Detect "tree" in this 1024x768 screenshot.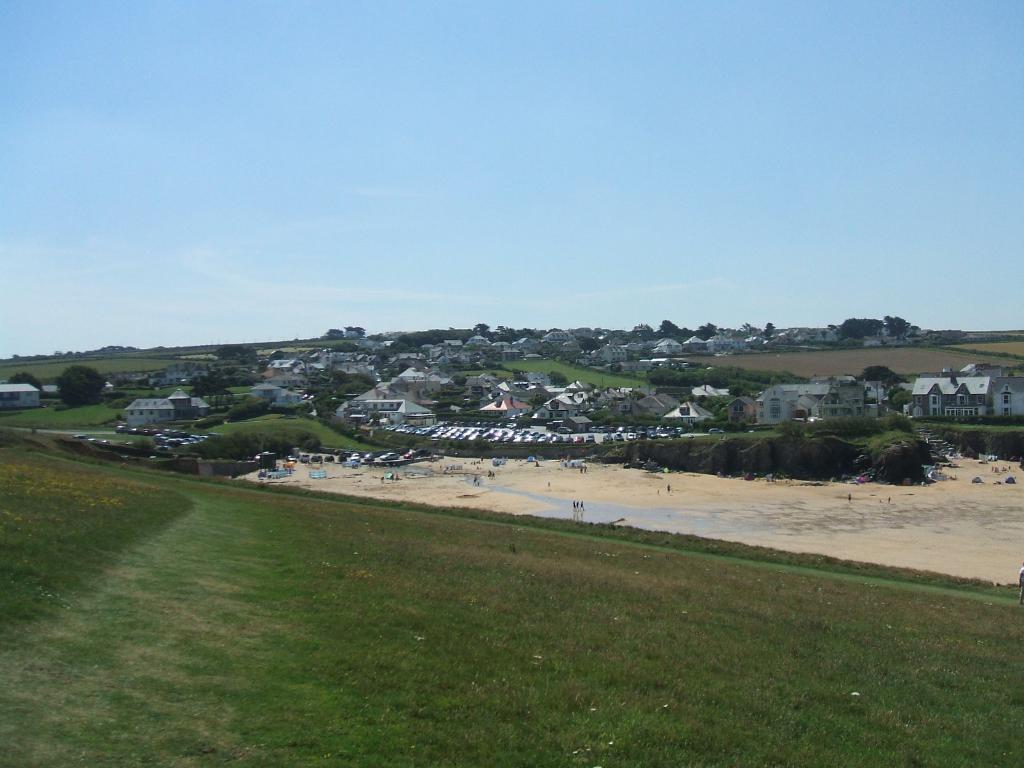
Detection: (left=830, top=318, right=884, bottom=340).
